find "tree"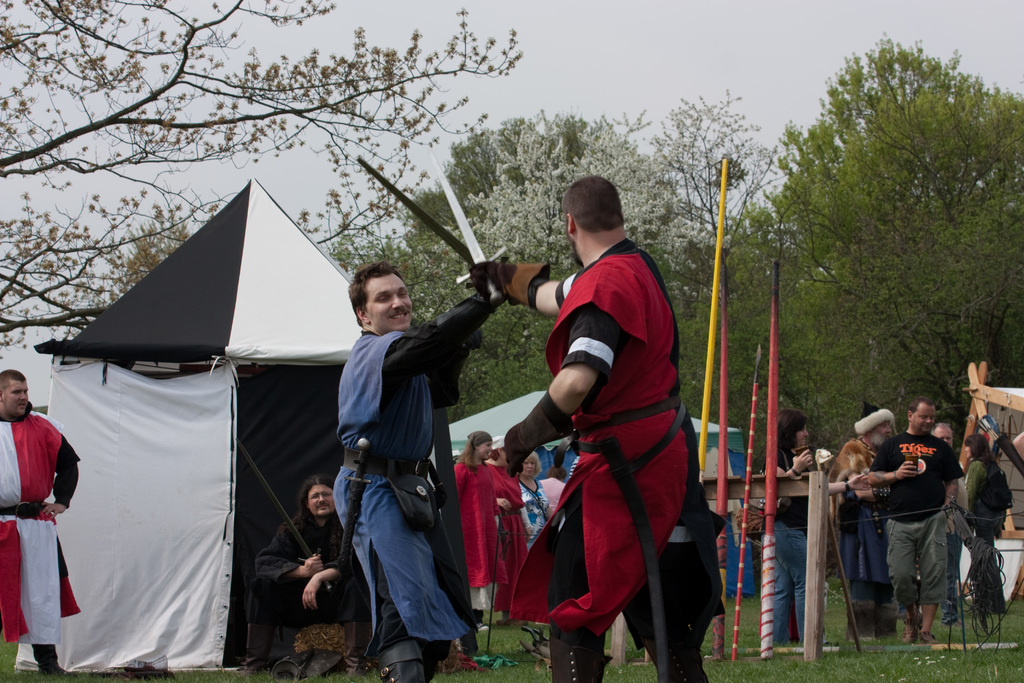
0:0:526:364
